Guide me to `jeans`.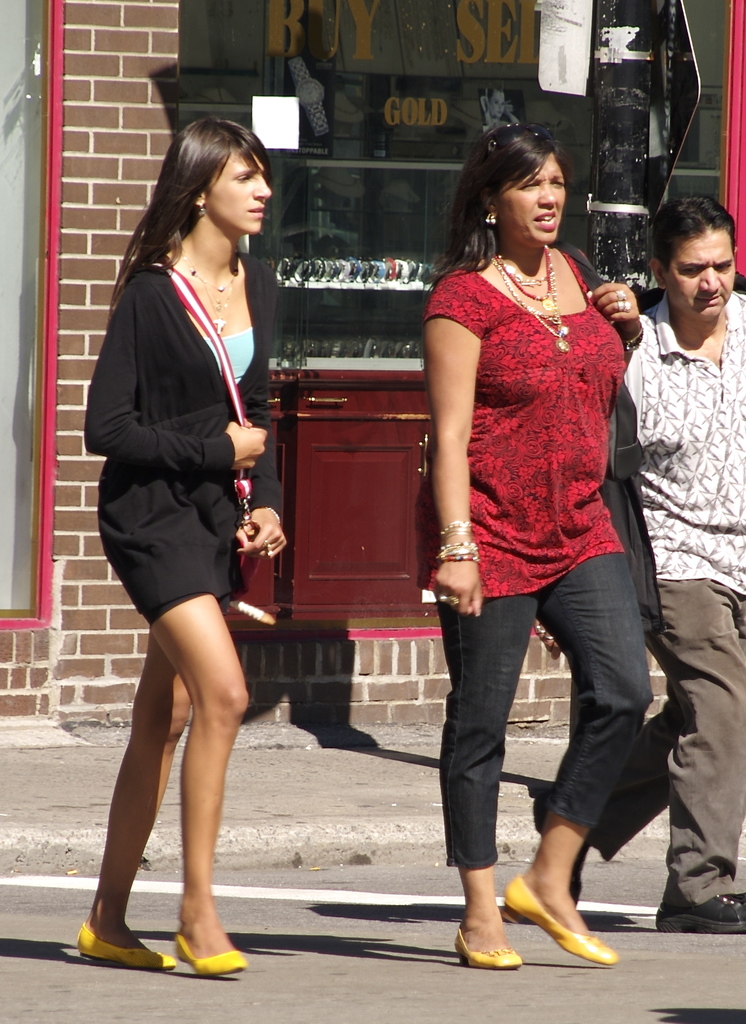
Guidance: (left=444, top=554, right=651, bottom=864).
